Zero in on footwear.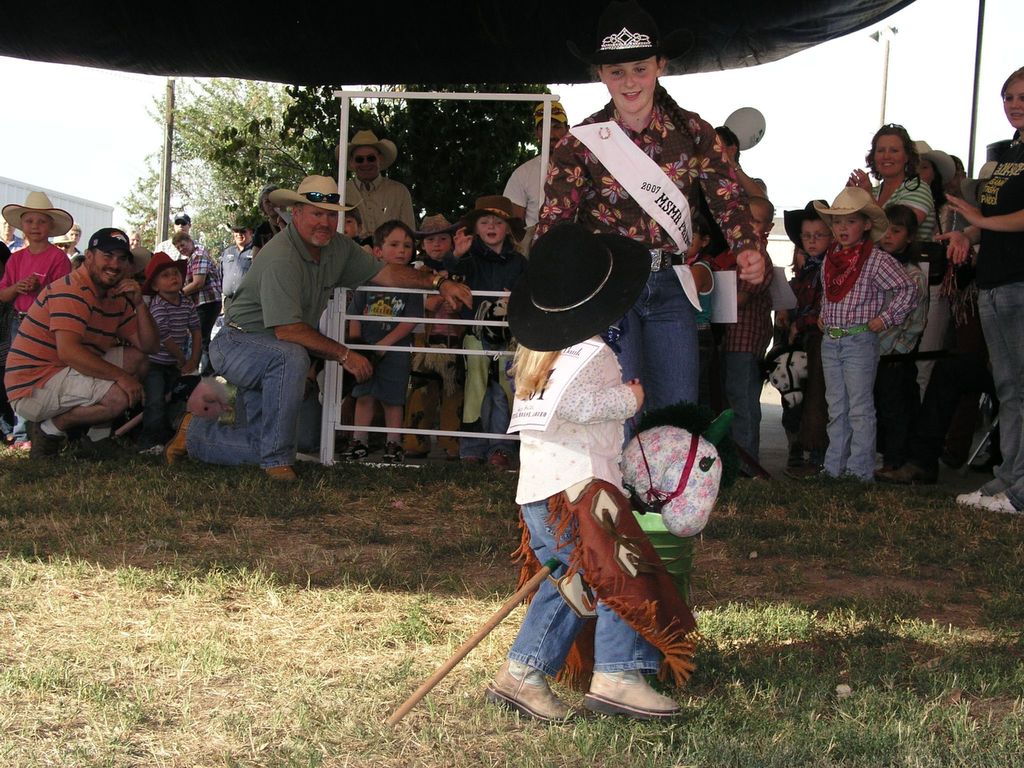
Zeroed in: [29, 420, 70, 465].
